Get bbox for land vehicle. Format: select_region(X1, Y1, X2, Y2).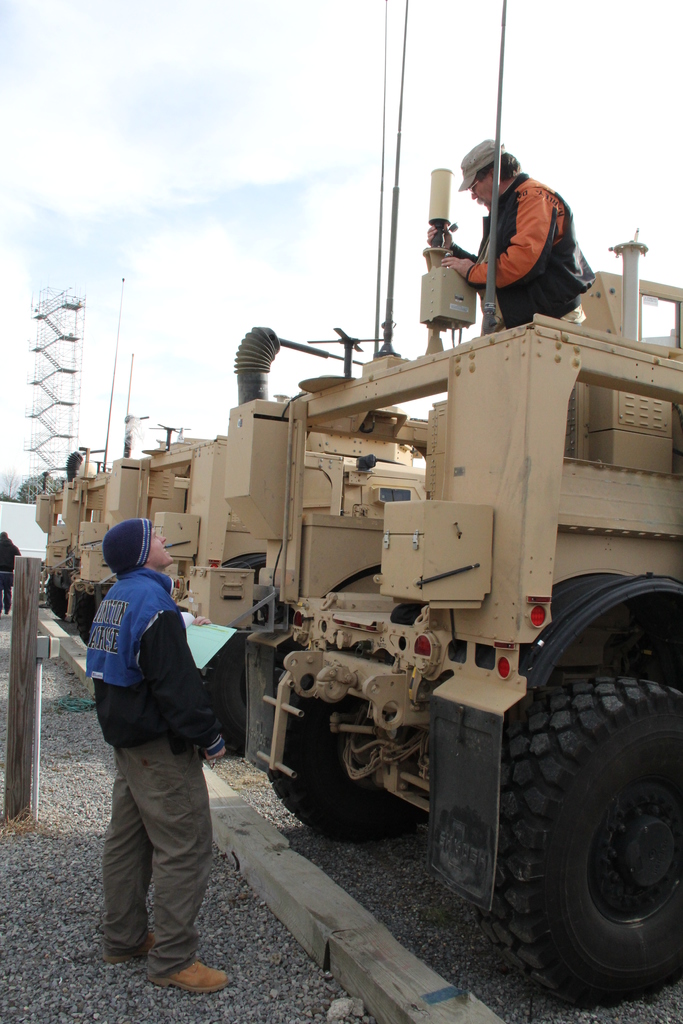
select_region(227, 0, 682, 1010).
